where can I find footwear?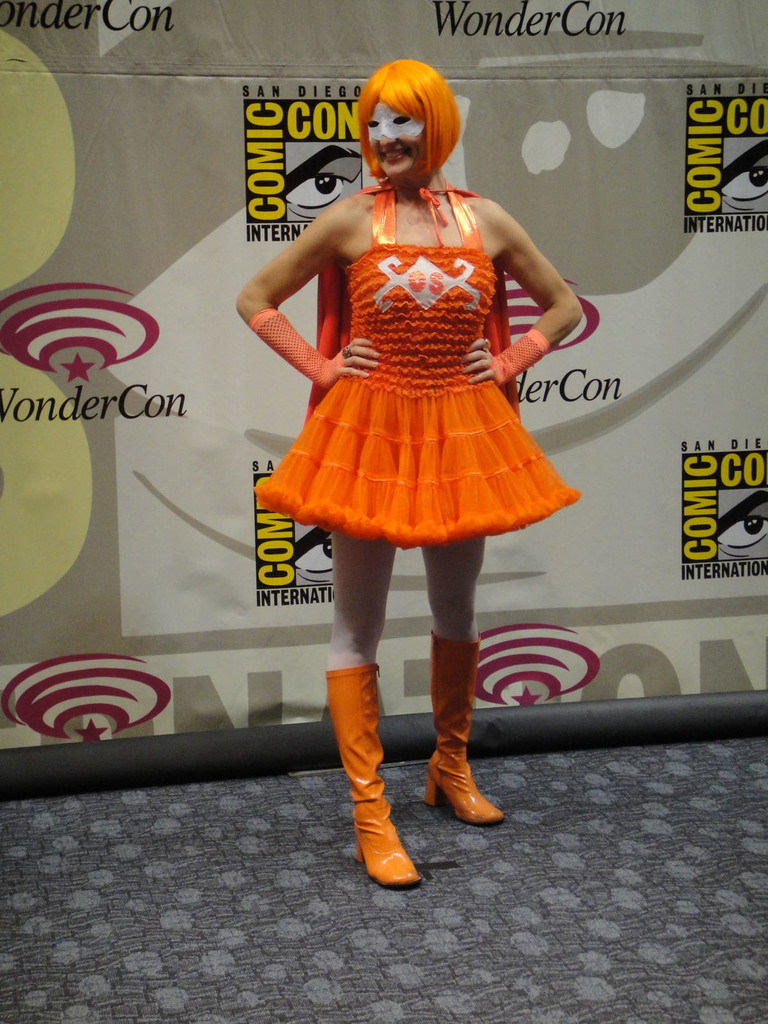
You can find it at select_region(324, 660, 419, 886).
